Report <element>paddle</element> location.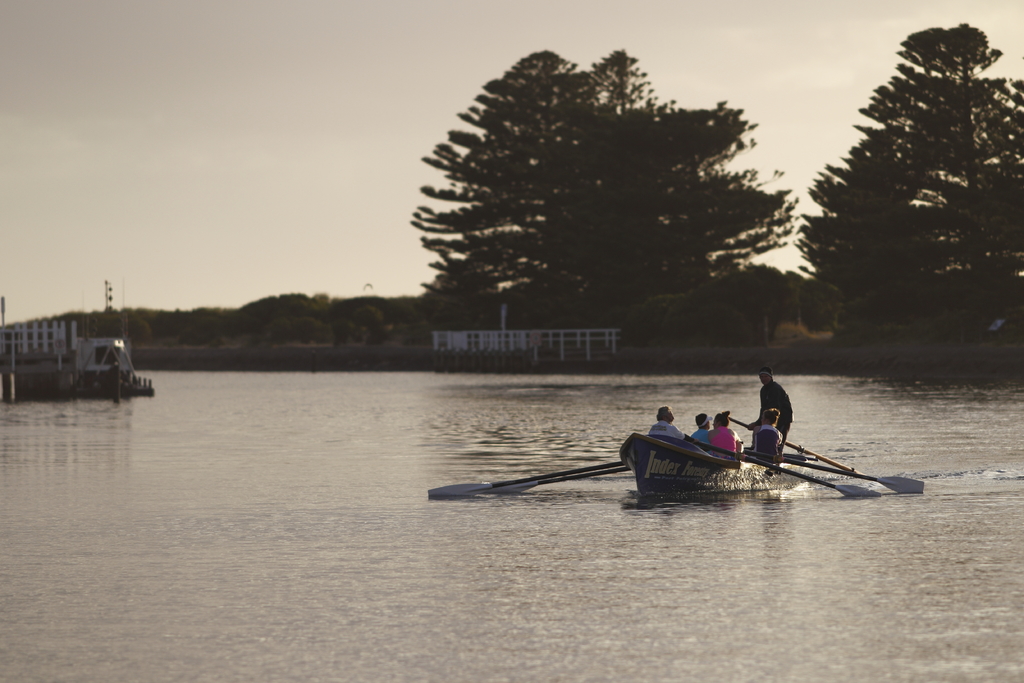
Report: bbox=(740, 454, 865, 500).
